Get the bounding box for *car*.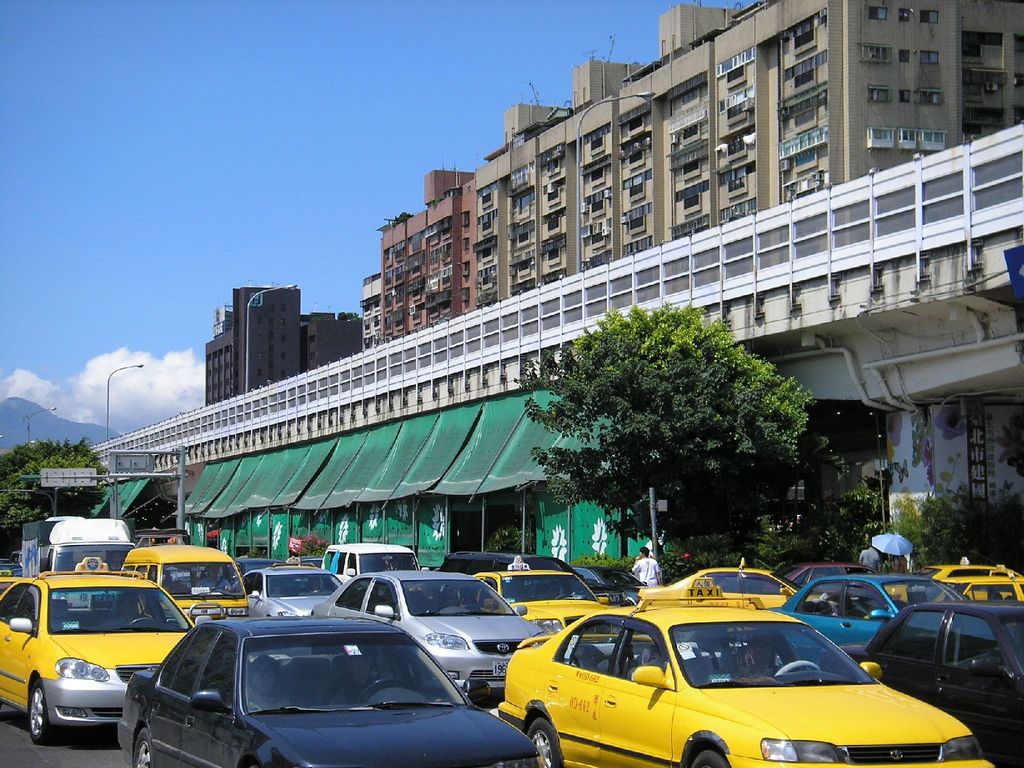
l=468, t=553, r=620, b=643.
